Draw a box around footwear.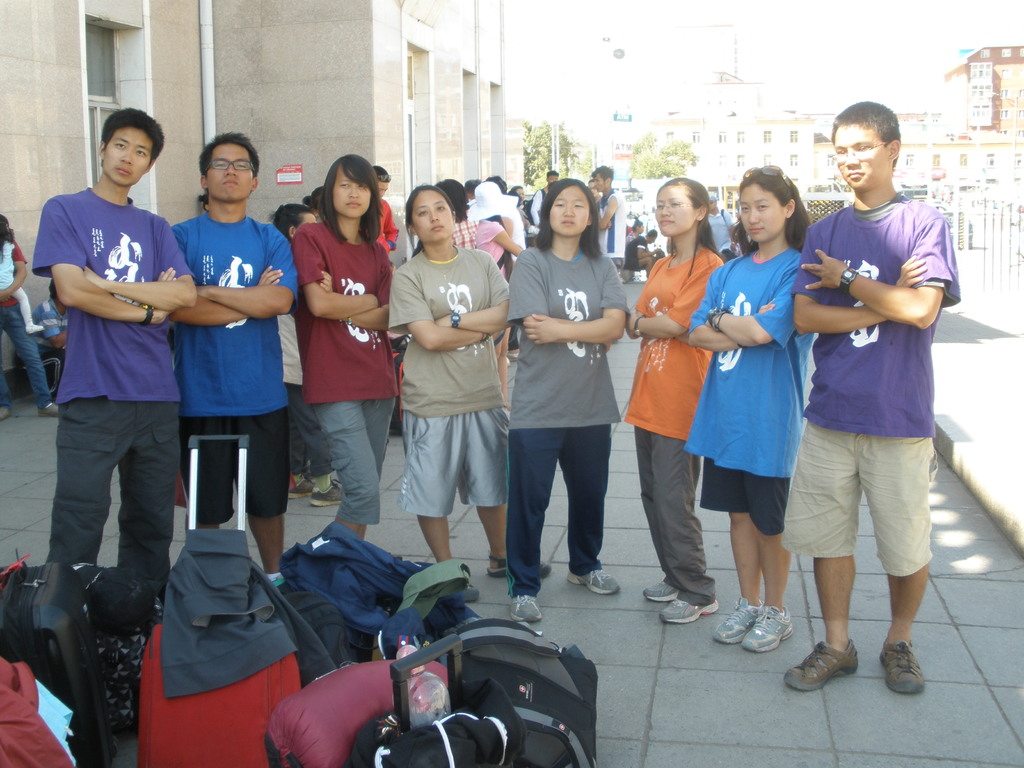
x1=783, y1=636, x2=863, y2=698.
